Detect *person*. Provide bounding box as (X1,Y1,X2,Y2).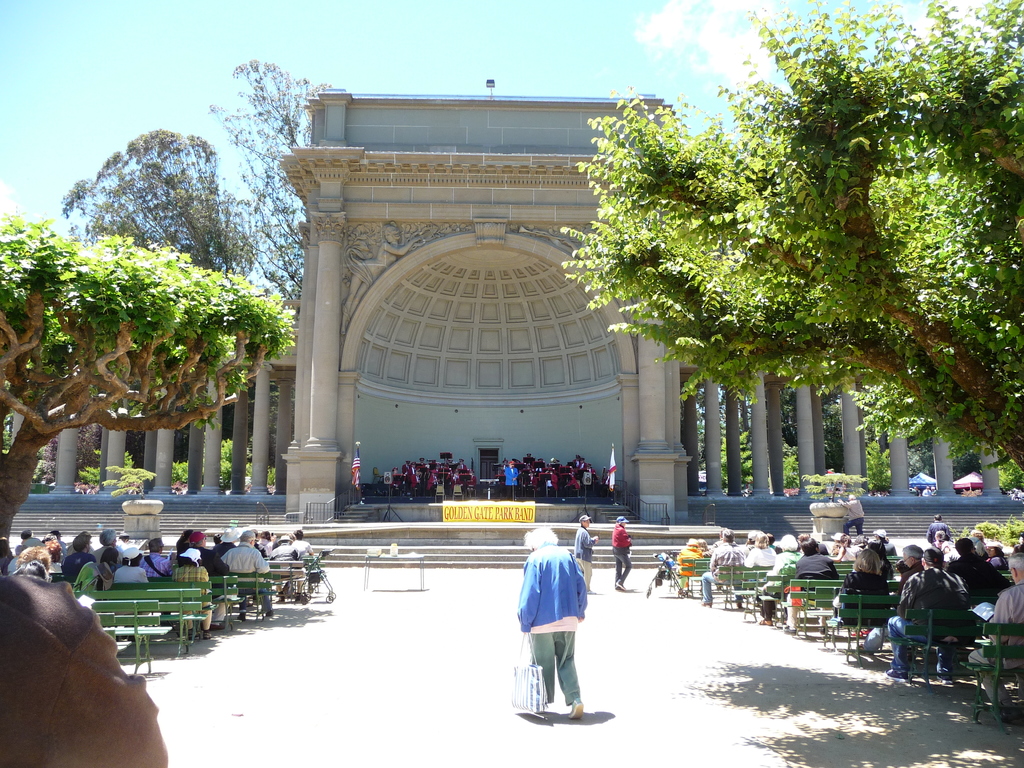
(925,514,962,543).
